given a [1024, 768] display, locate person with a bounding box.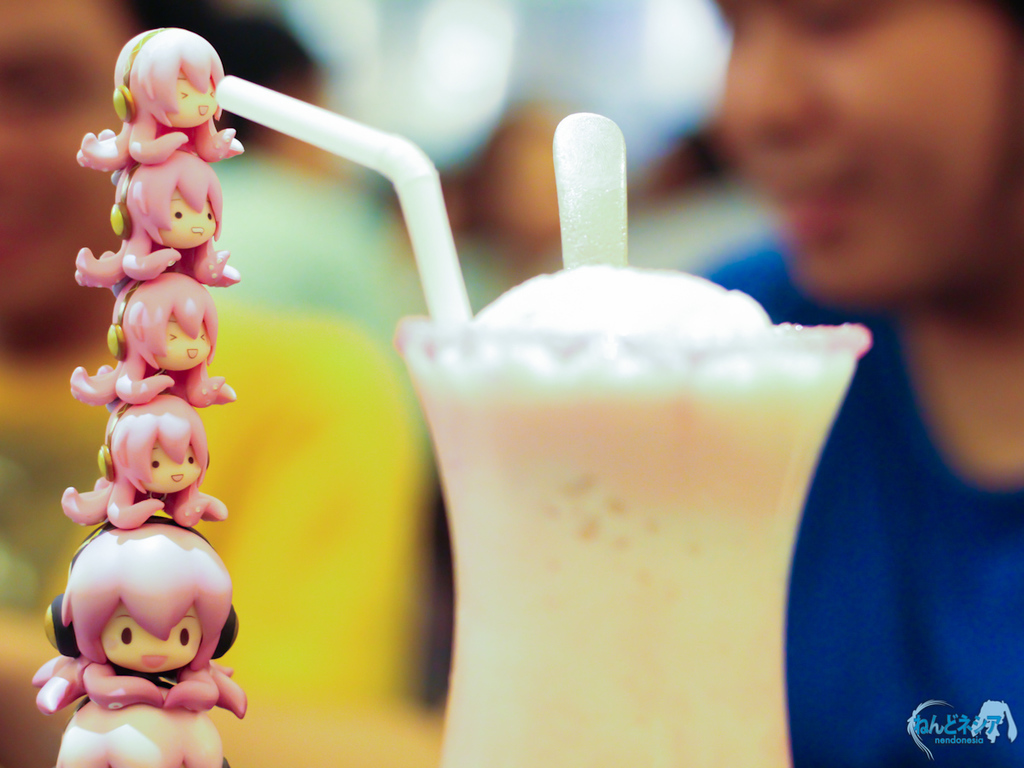
Located: [0, 0, 440, 765].
